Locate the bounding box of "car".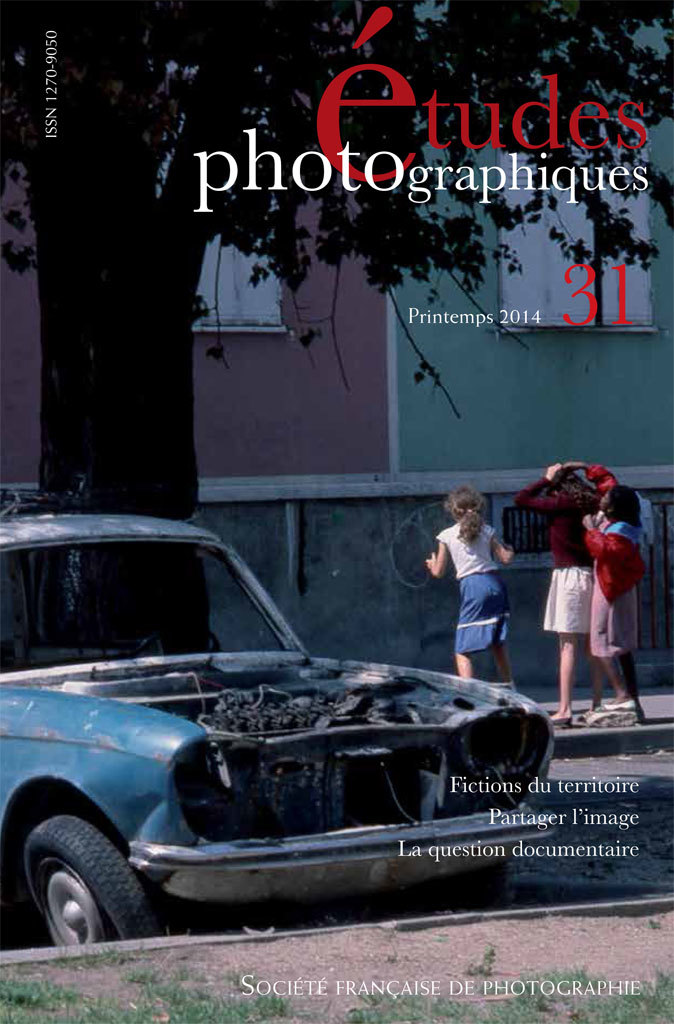
Bounding box: bbox(3, 587, 581, 959).
